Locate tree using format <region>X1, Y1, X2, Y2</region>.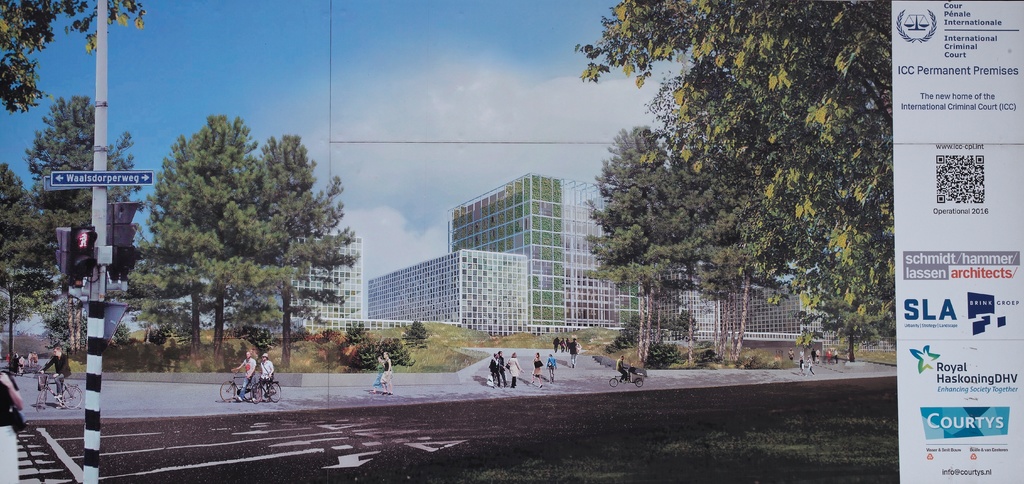
<region>0, 0, 151, 115</region>.
